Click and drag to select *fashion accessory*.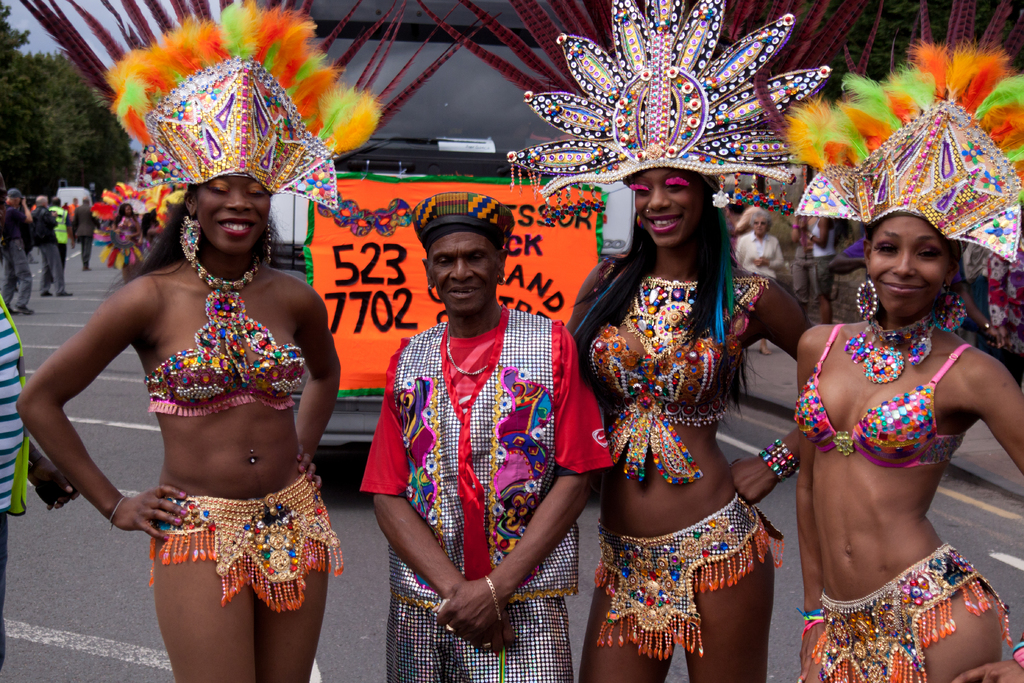
Selection: l=845, t=311, r=934, b=384.
